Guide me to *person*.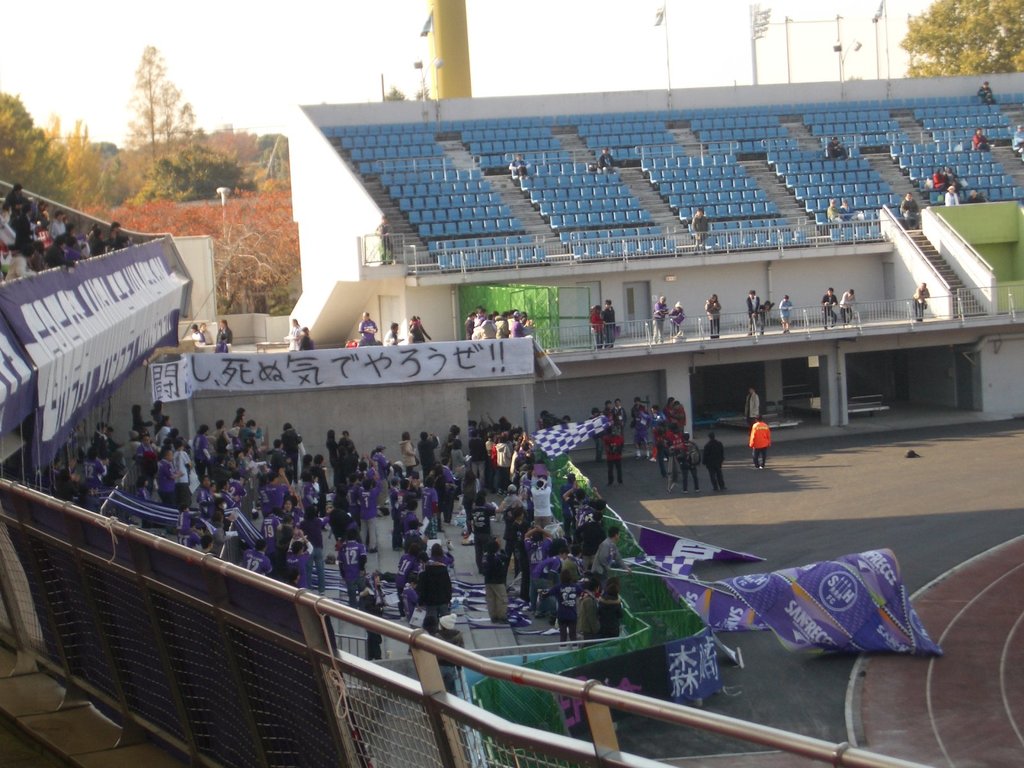
Guidance: locate(692, 205, 729, 252).
